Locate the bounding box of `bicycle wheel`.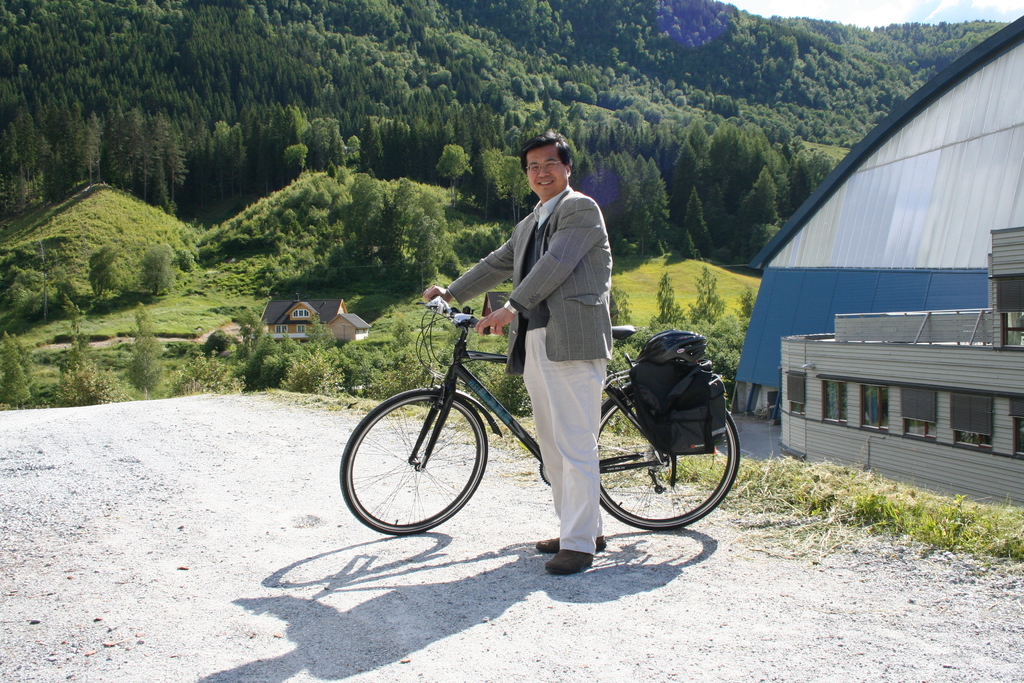
Bounding box: bbox=[595, 381, 742, 536].
